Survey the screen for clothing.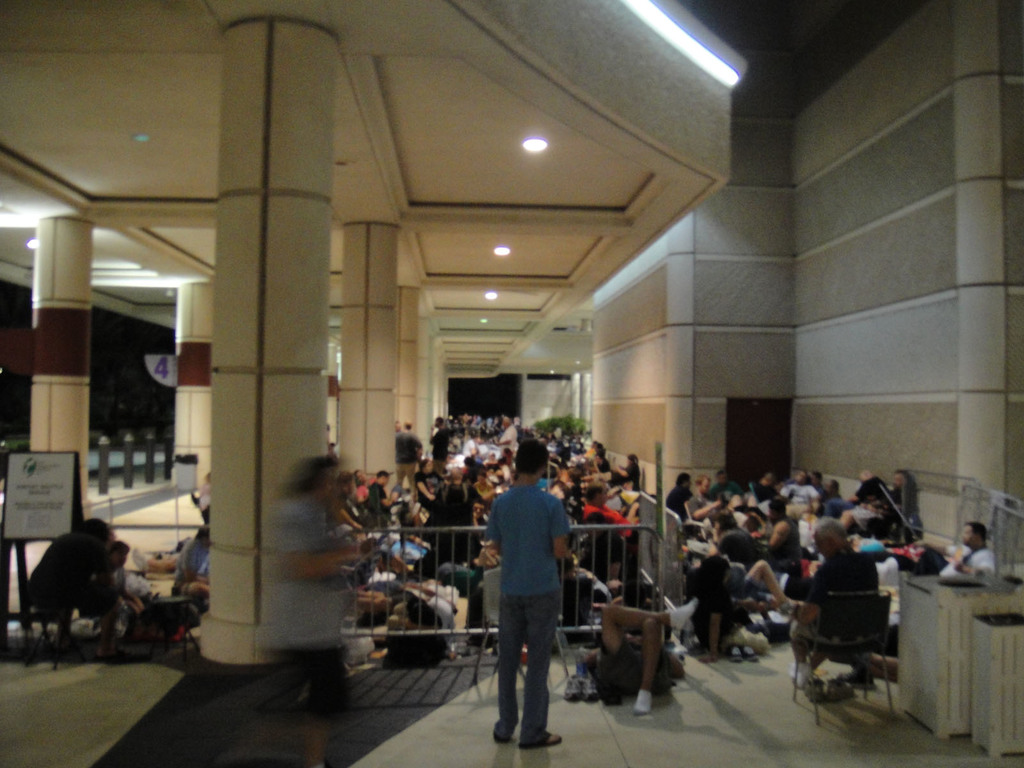
Survey found: region(774, 520, 800, 562).
